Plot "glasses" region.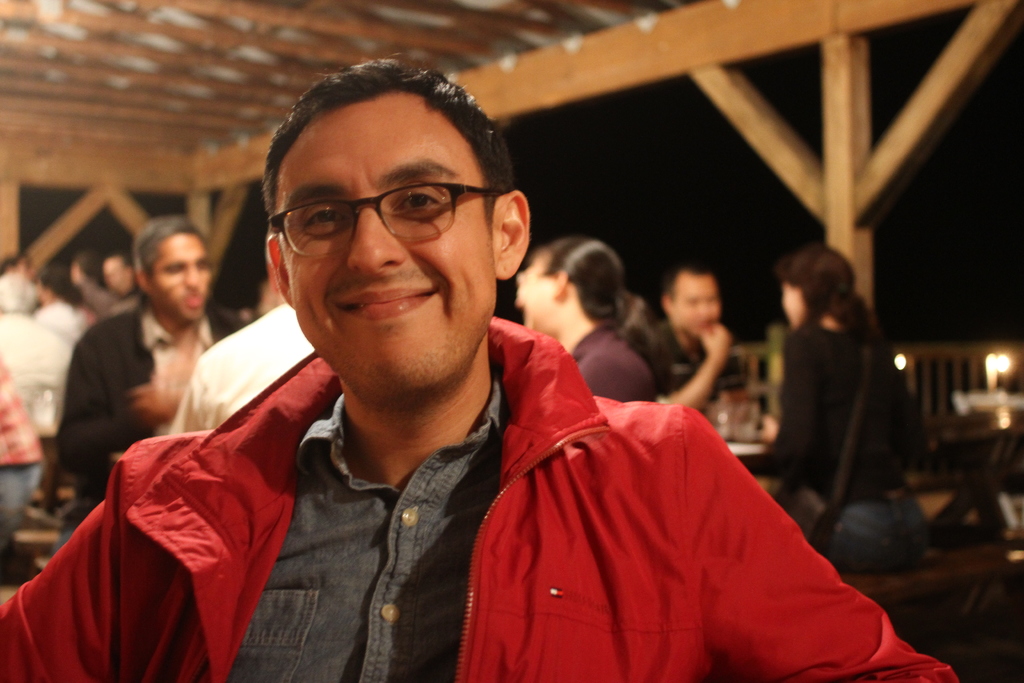
Plotted at (left=143, top=258, right=207, bottom=280).
